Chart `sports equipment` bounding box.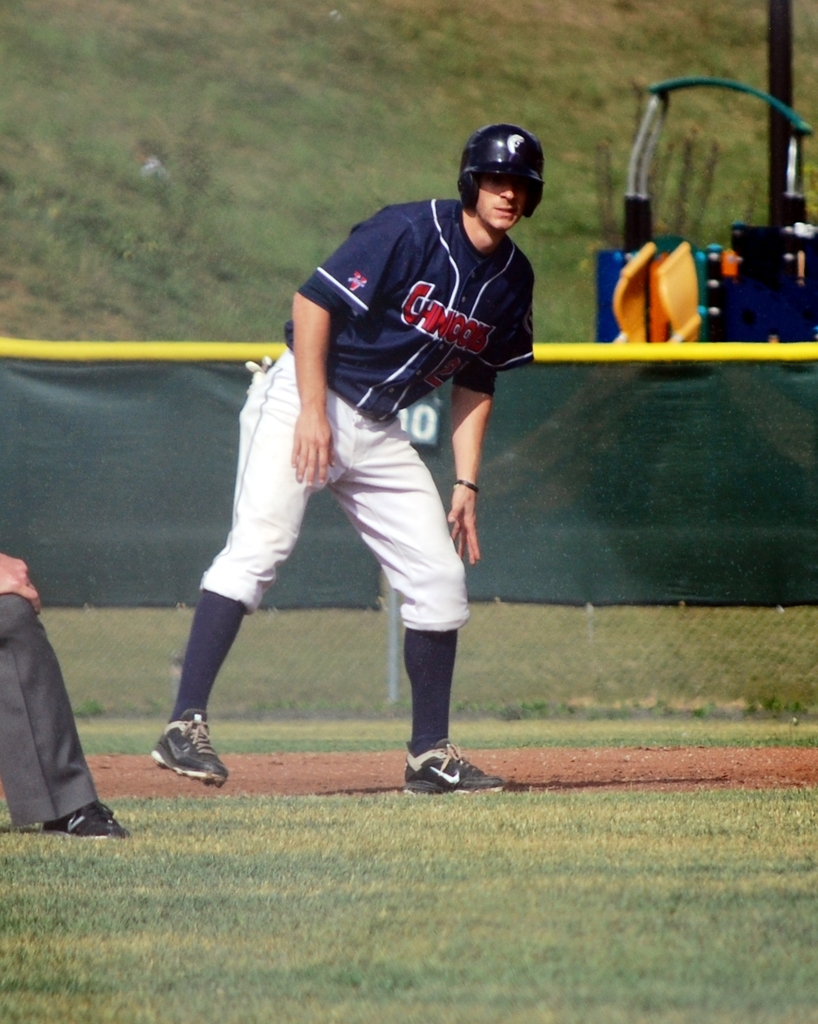
Charted: rect(42, 801, 135, 843).
